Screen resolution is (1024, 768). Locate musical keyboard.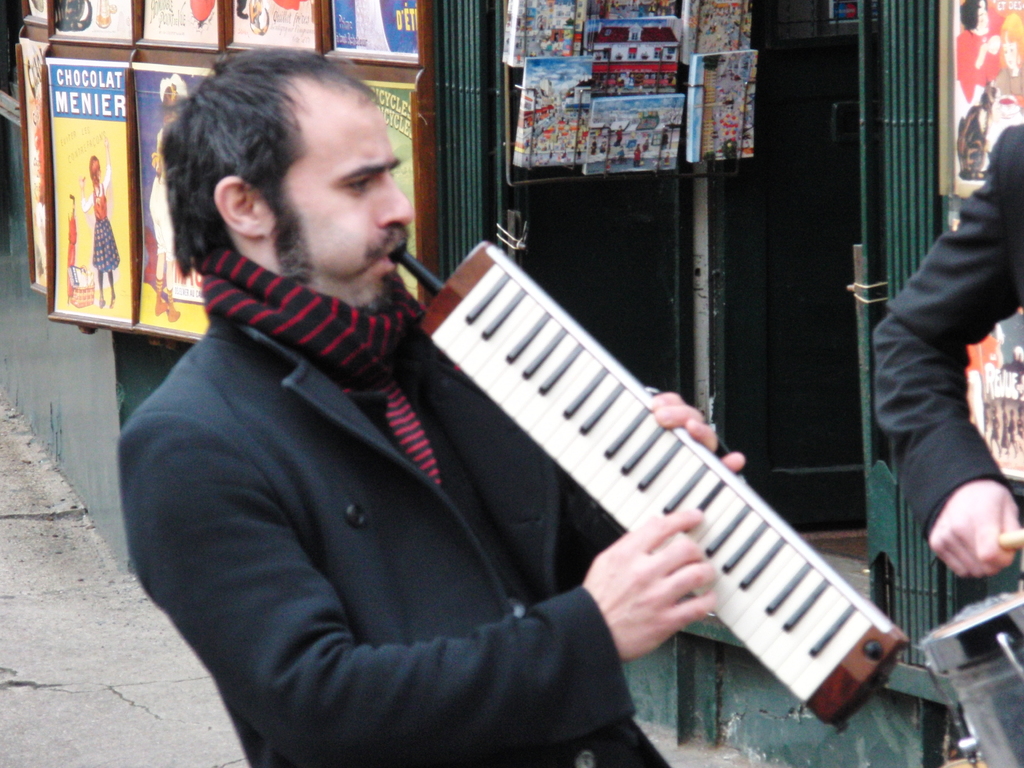
[x1=454, y1=302, x2=897, y2=735].
